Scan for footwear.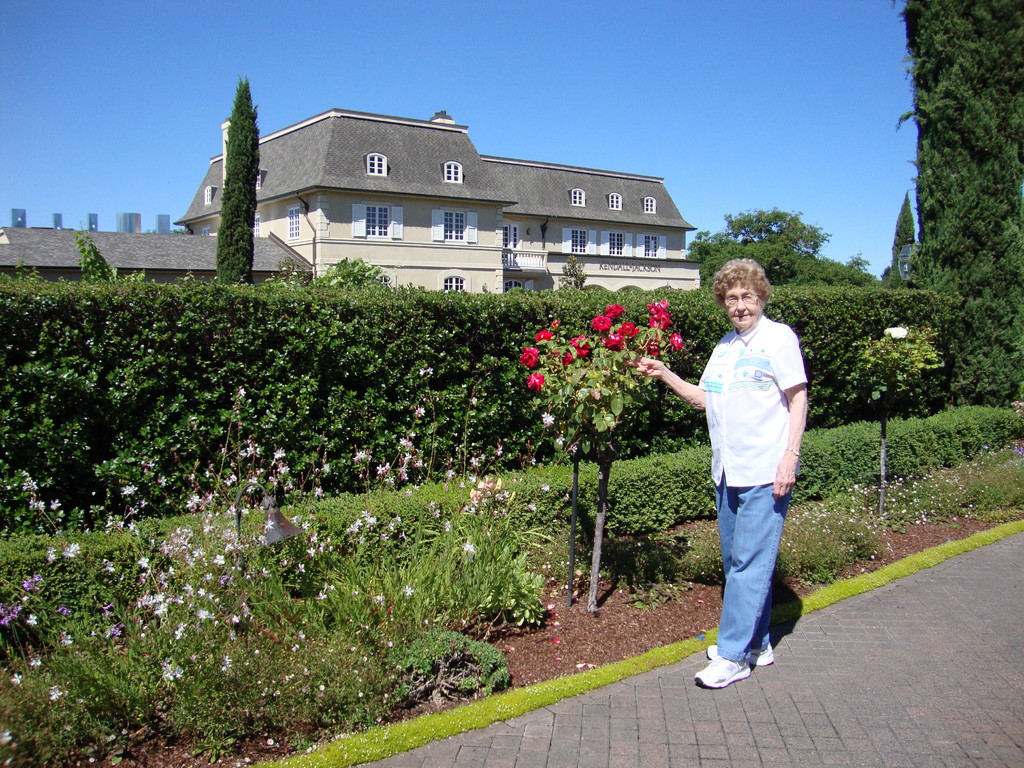
Scan result: box=[692, 655, 749, 691].
